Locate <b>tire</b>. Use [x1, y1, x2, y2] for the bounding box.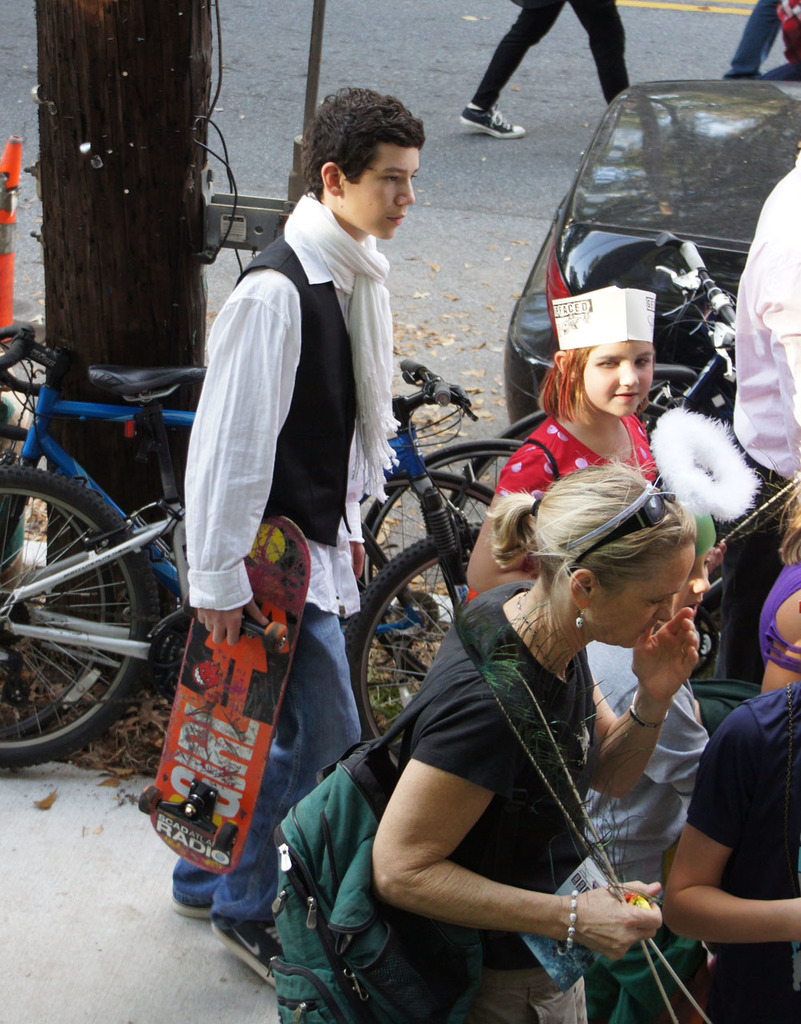
[353, 436, 524, 684].
